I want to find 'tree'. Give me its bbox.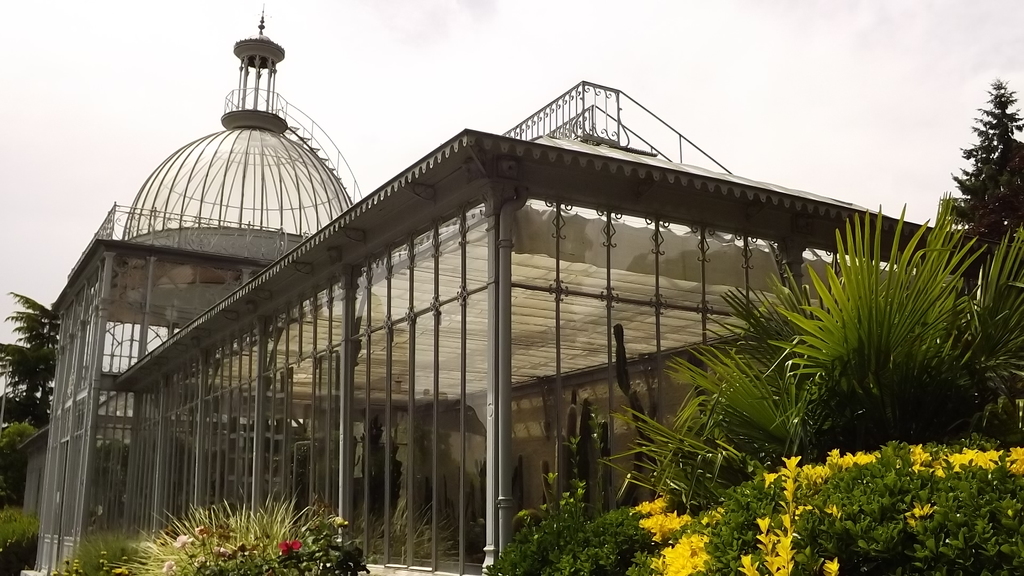
Rect(945, 81, 1023, 238).
